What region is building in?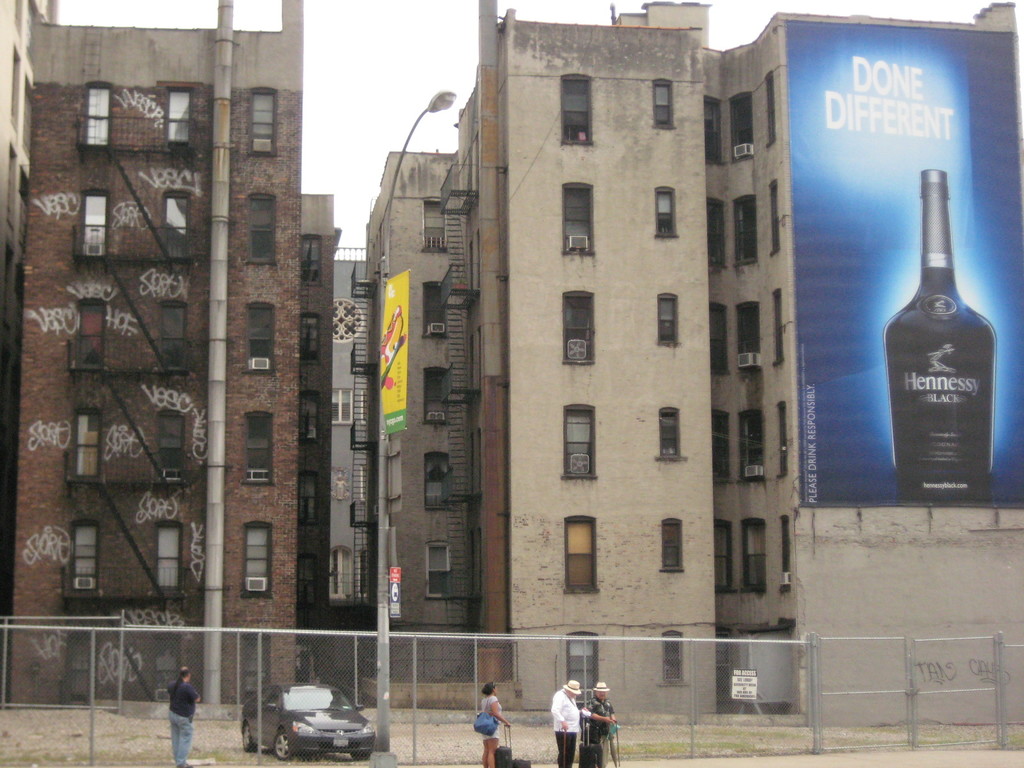
(left=0, top=0, right=340, bottom=709).
